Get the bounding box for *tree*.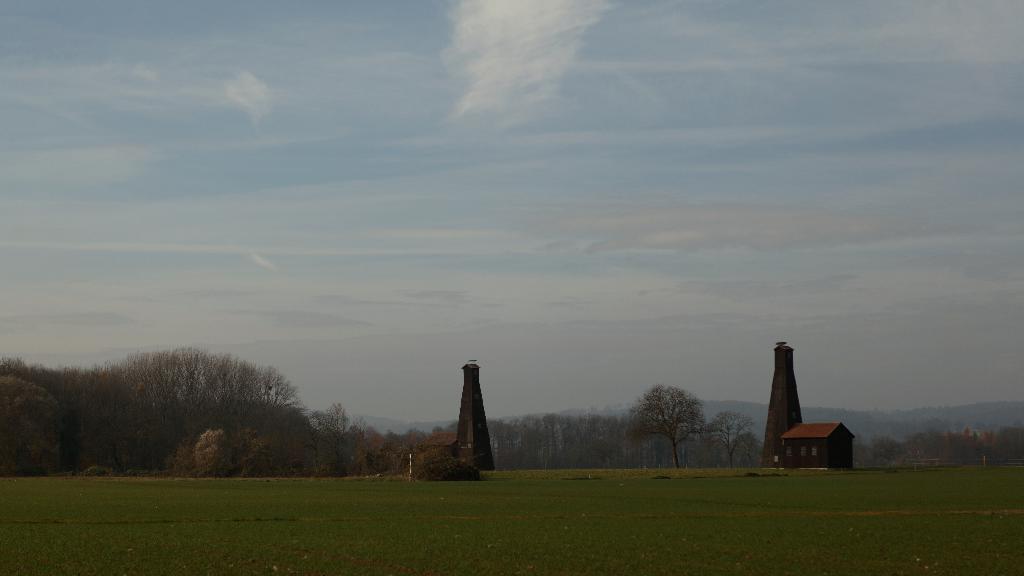
(x1=70, y1=324, x2=332, y2=463).
